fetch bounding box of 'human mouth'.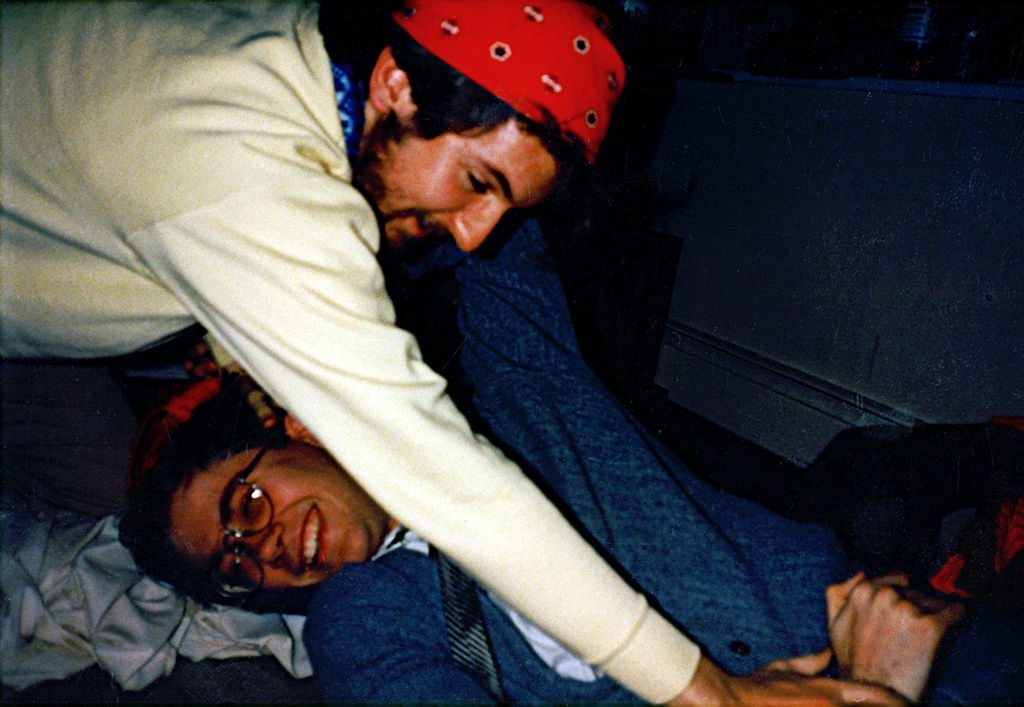
Bbox: (297,504,331,568).
